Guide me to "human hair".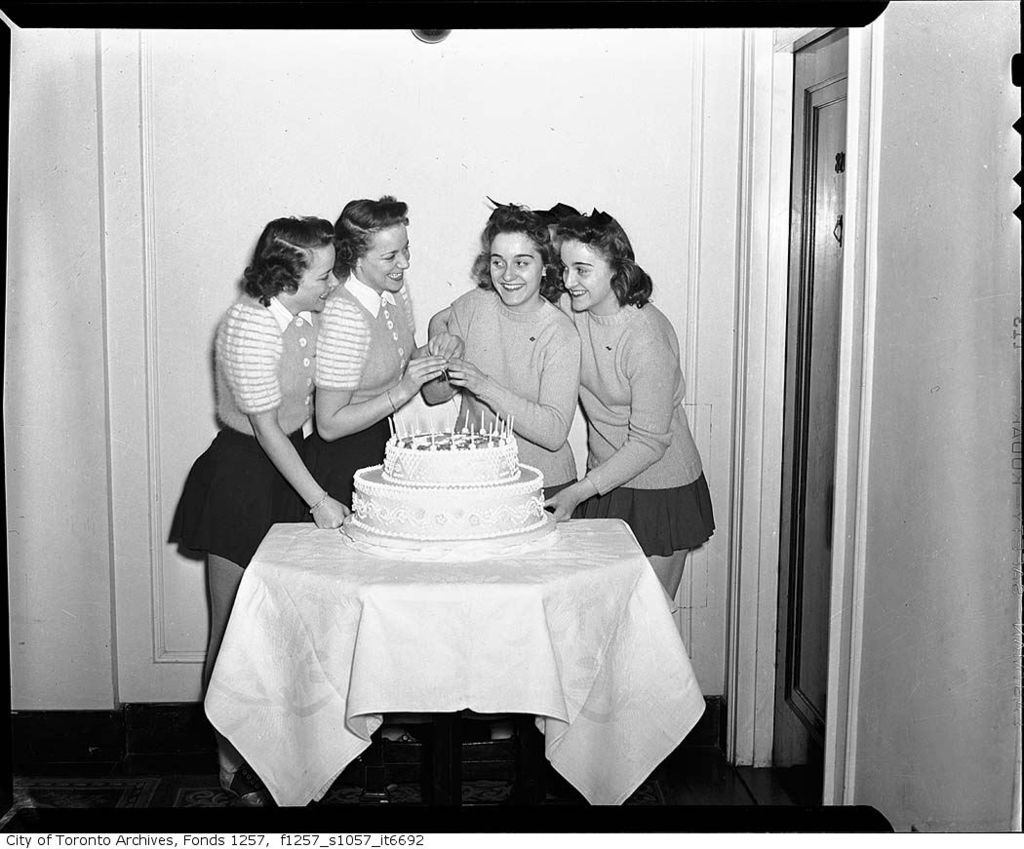
Guidance: [556, 212, 655, 311].
